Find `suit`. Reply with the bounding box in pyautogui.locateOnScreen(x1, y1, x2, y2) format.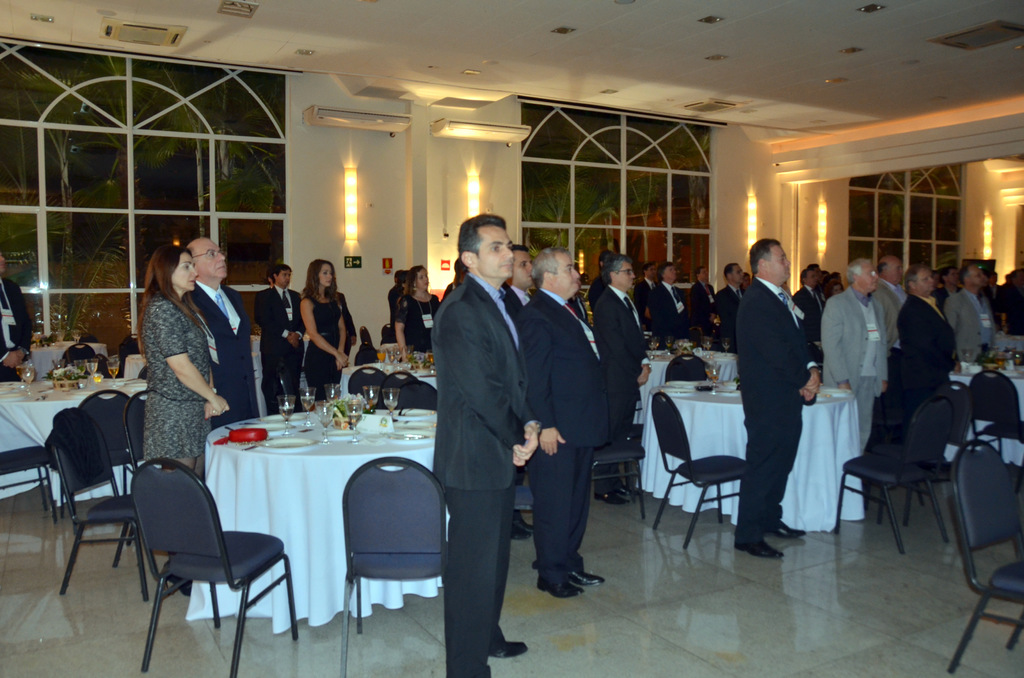
pyautogui.locateOnScreen(682, 282, 716, 336).
